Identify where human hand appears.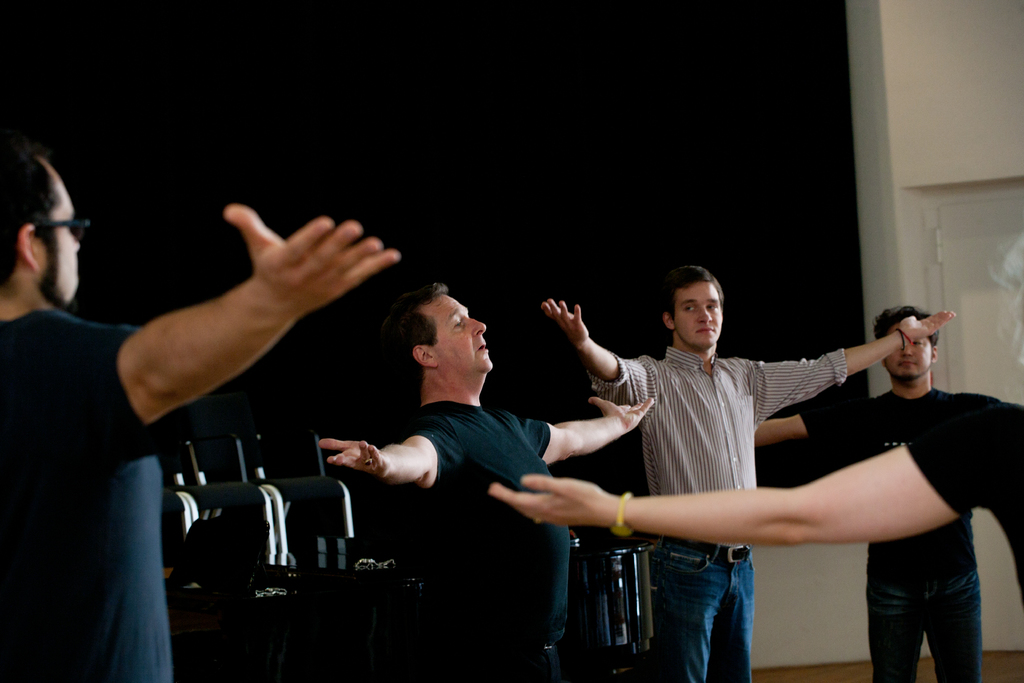
Appears at 539, 294, 589, 347.
